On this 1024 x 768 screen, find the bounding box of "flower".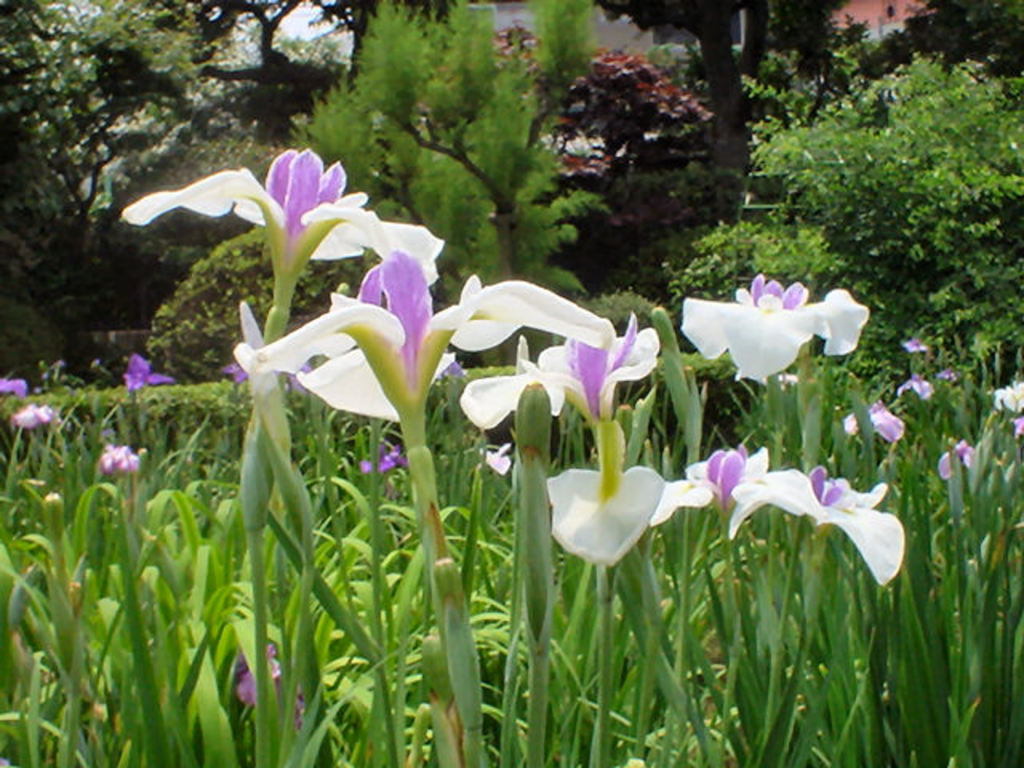
Bounding box: (115, 350, 178, 395).
